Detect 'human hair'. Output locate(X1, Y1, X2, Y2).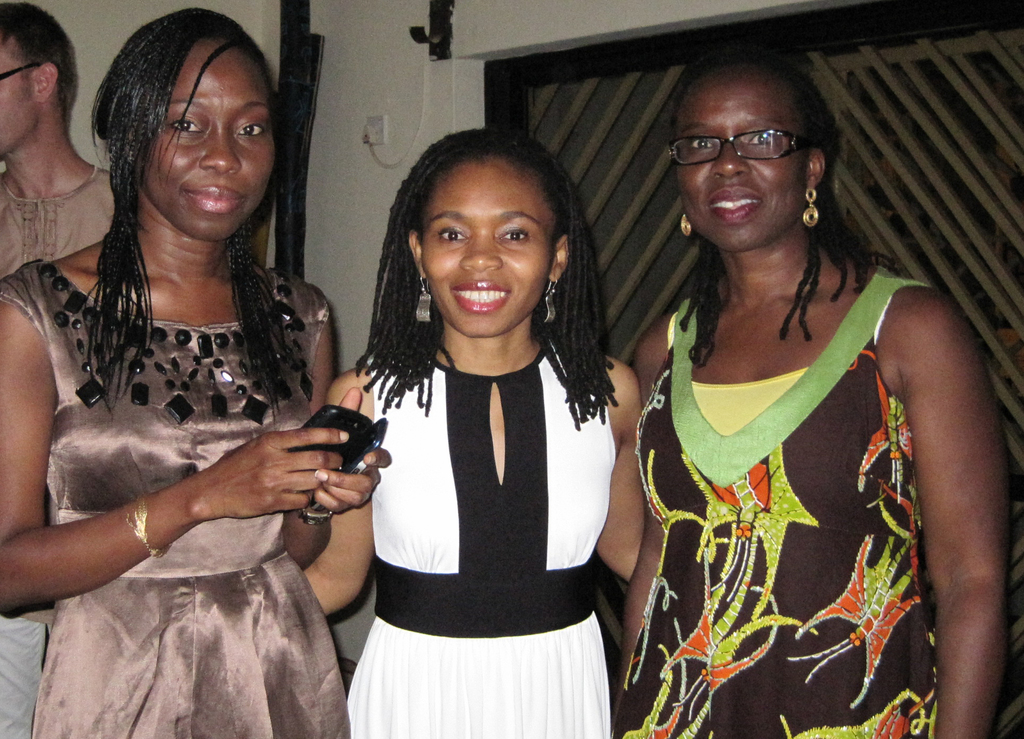
locate(349, 122, 621, 442).
